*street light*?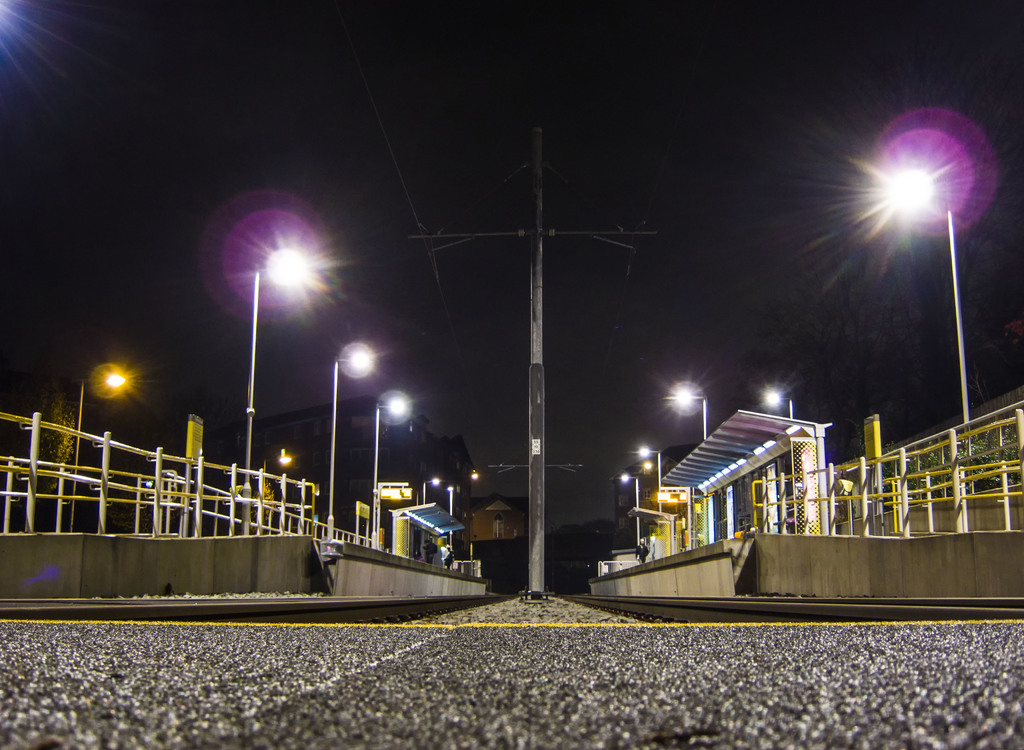
select_region(662, 380, 711, 439)
